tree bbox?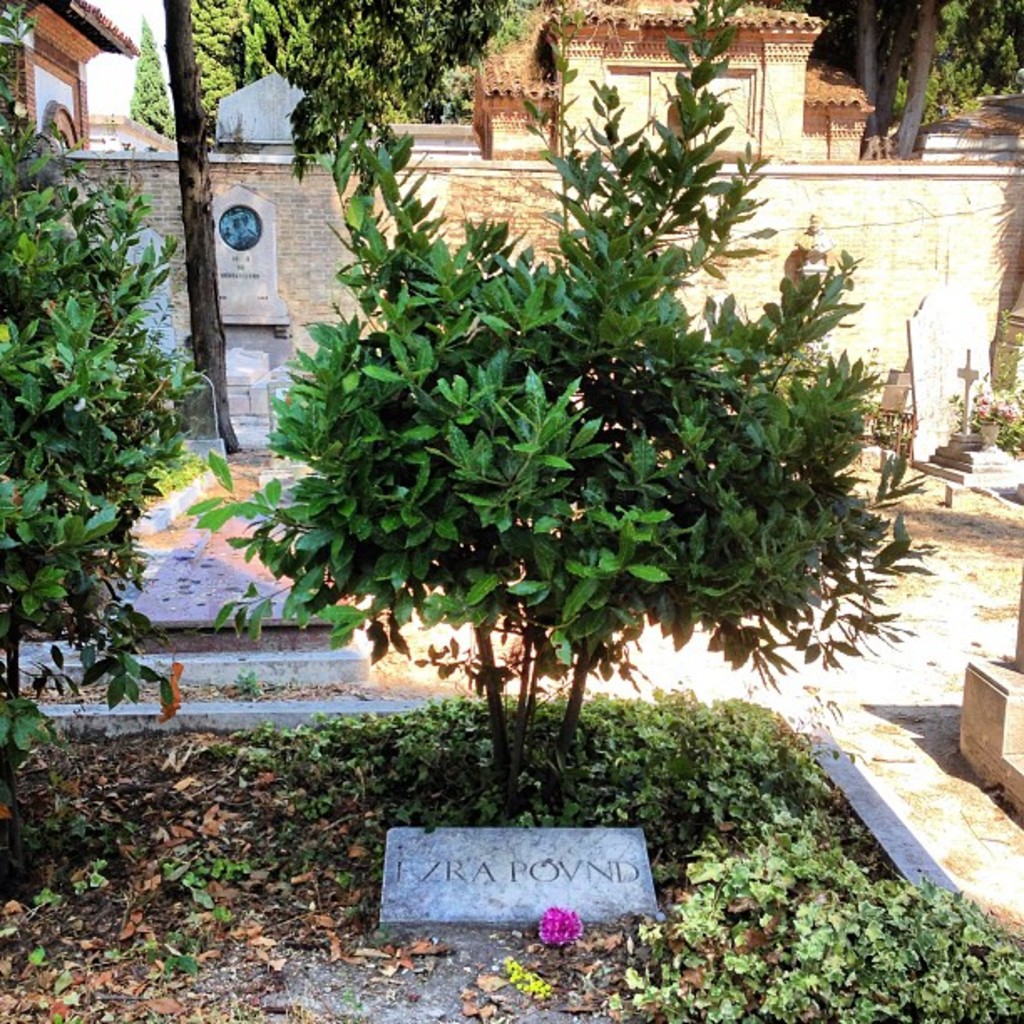
[176, 0, 920, 810]
